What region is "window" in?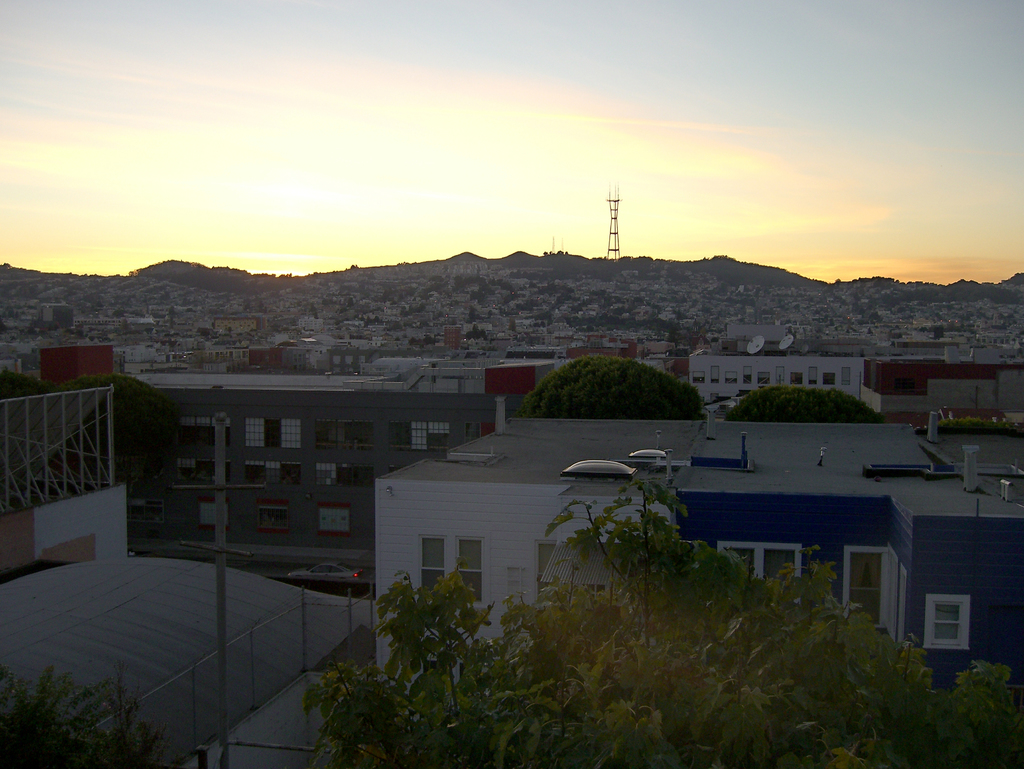
<box>726,549,795,578</box>.
